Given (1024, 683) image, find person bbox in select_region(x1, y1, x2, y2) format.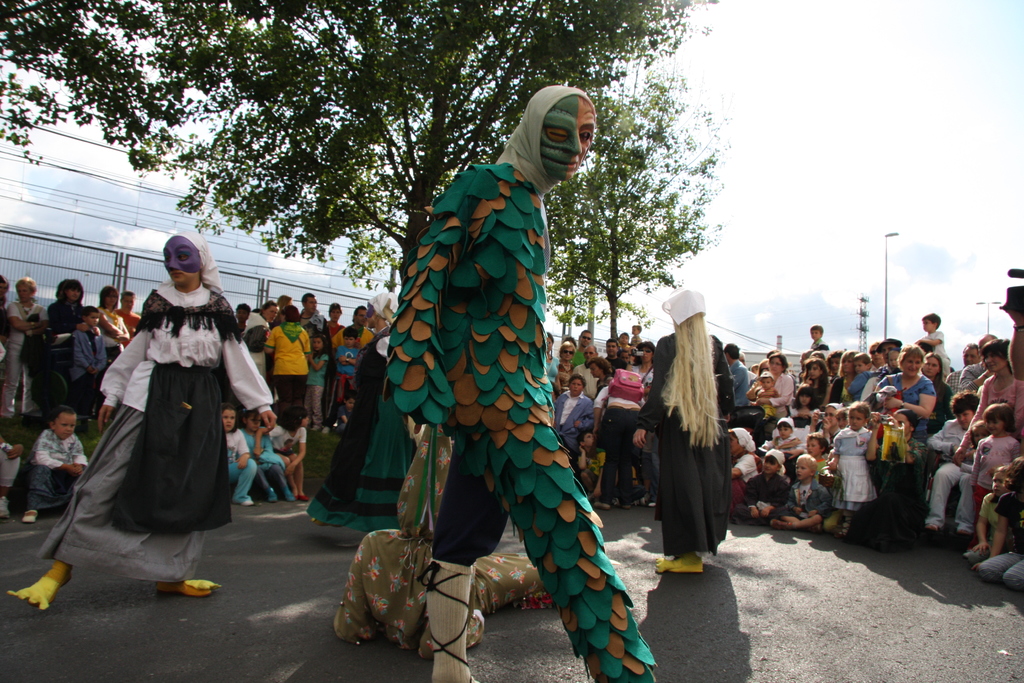
select_region(733, 452, 793, 525).
